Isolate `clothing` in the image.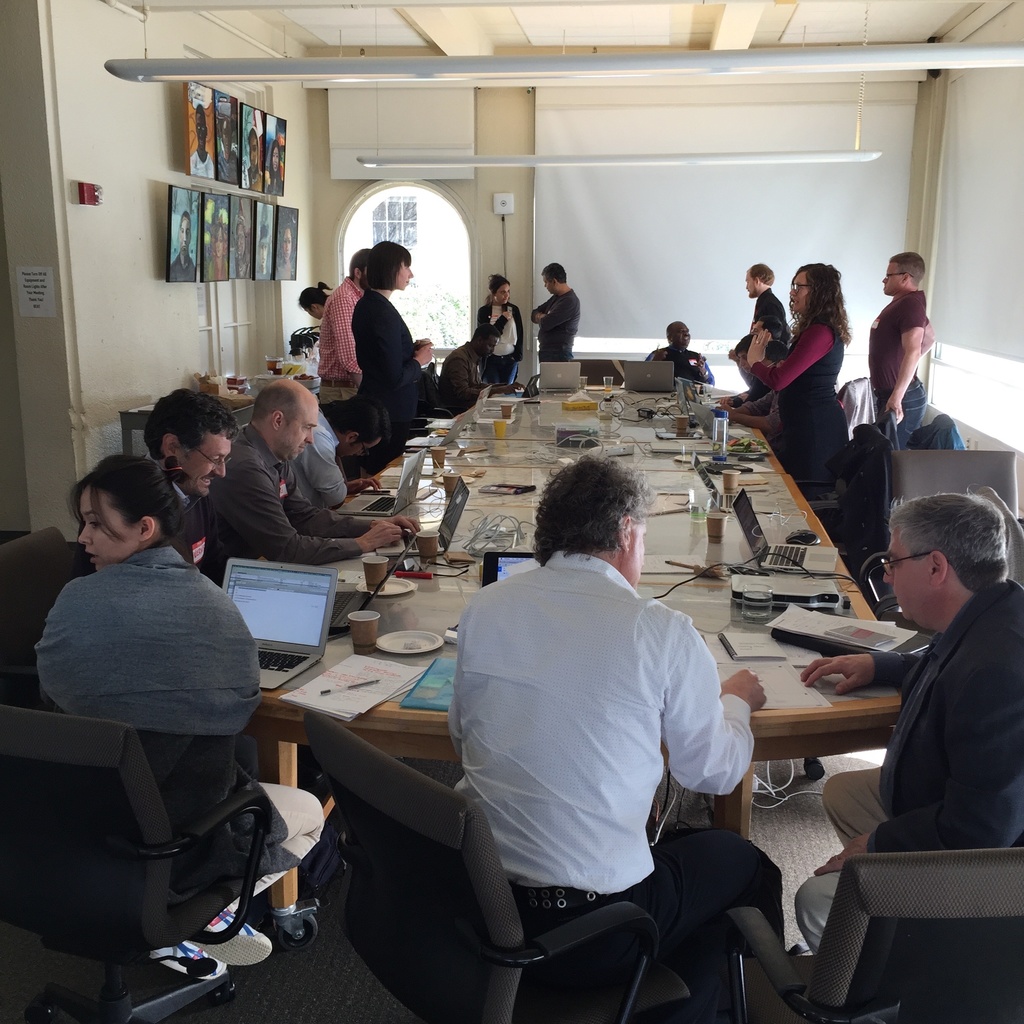
Isolated region: crop(316, 273, 366, 422).
